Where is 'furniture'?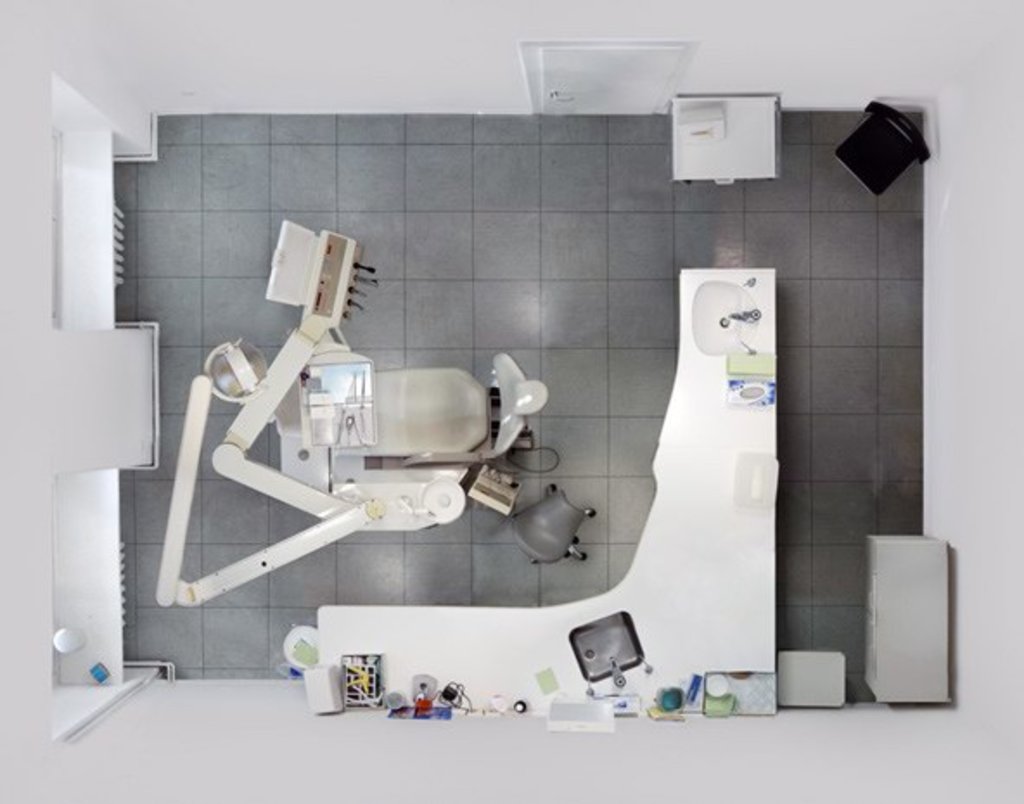
777:650:844:707.
